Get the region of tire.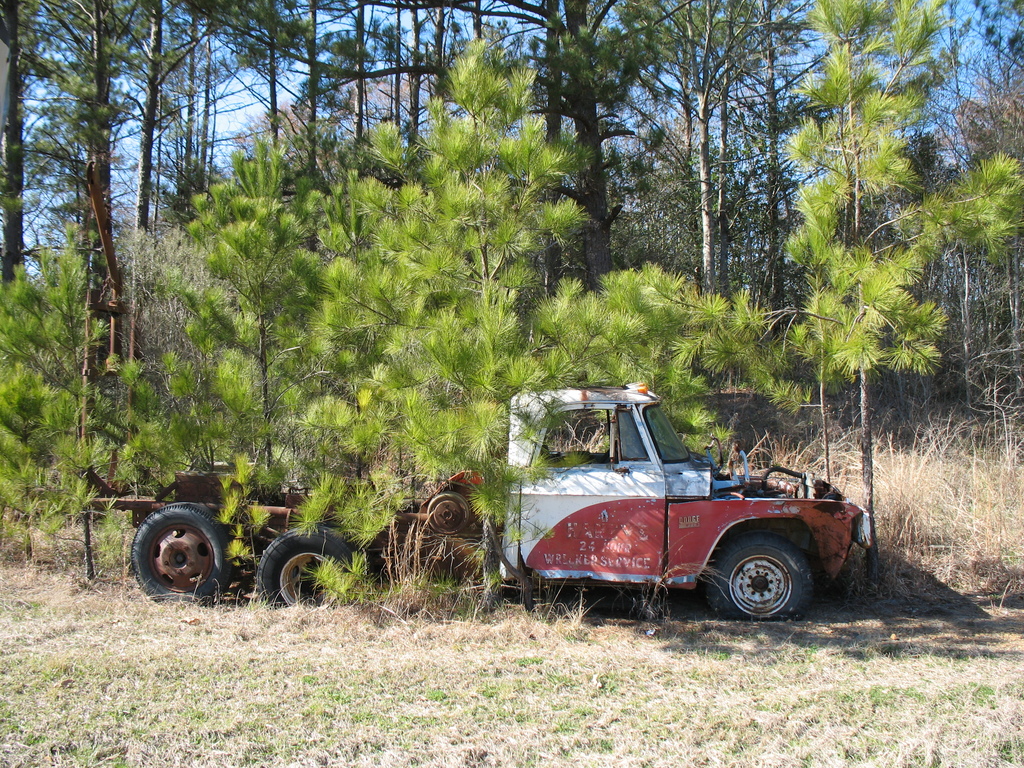
detection(128, 492, 228, 611).
